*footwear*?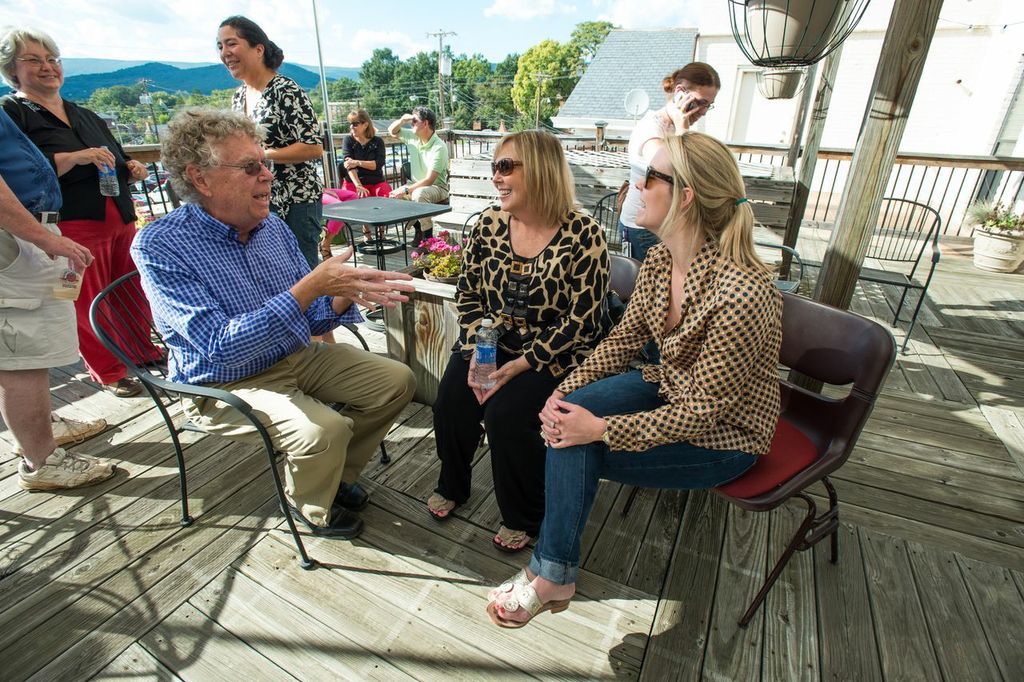
pyautogui.locateOnScreen(280, 497, 362, 538)
